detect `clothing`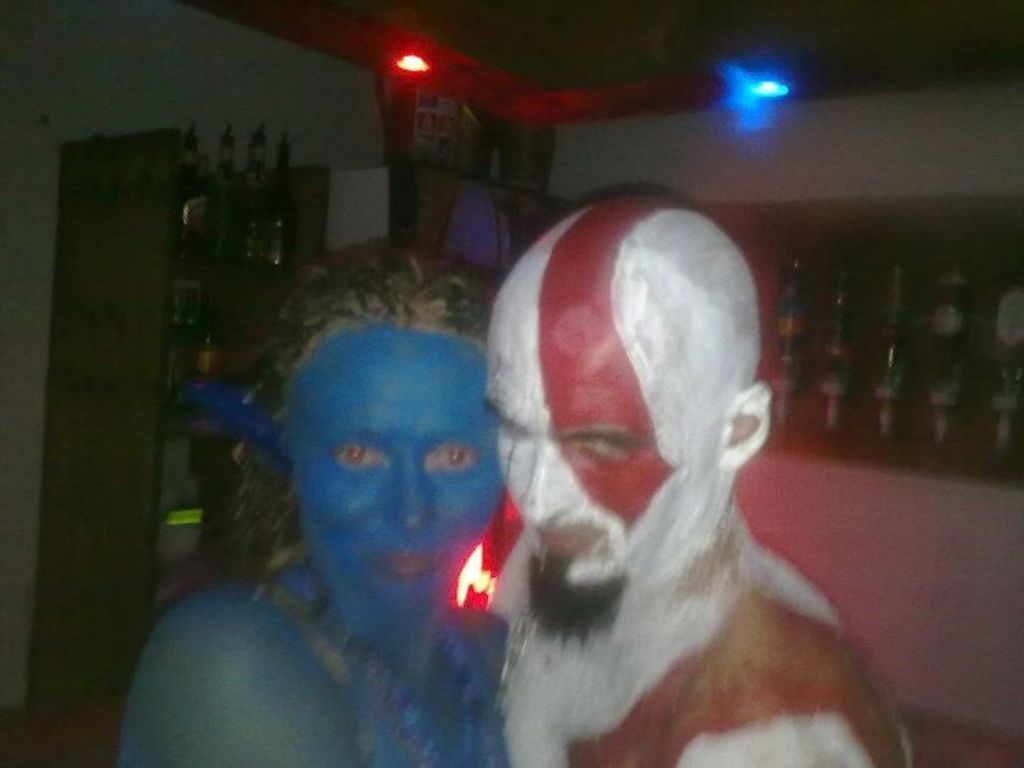
pyautogui.locateOnScreen(307, 240, 796, 752)
